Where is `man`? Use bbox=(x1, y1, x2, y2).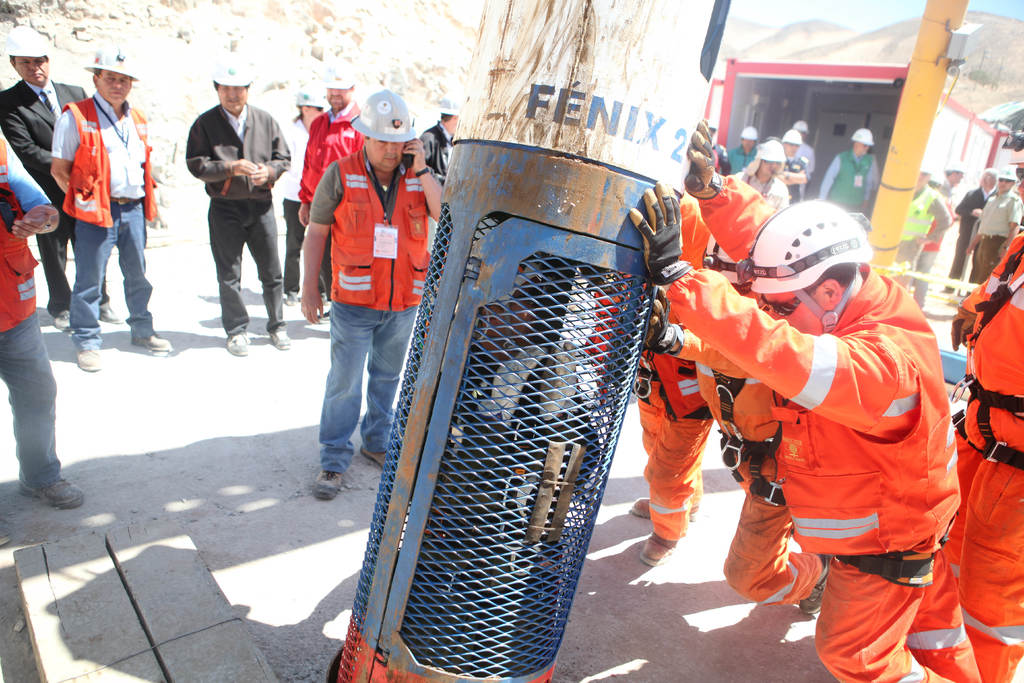
bbox=(295, 78, 365, 304).
